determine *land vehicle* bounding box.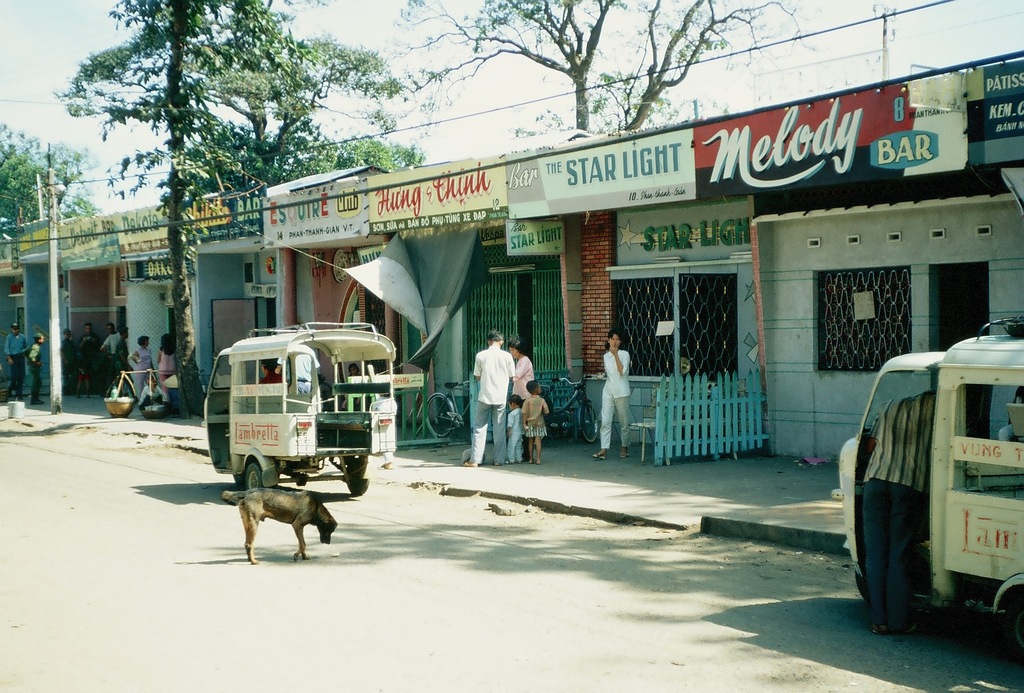
Determined: (left=199, top=321, right=397, bottom=498).
